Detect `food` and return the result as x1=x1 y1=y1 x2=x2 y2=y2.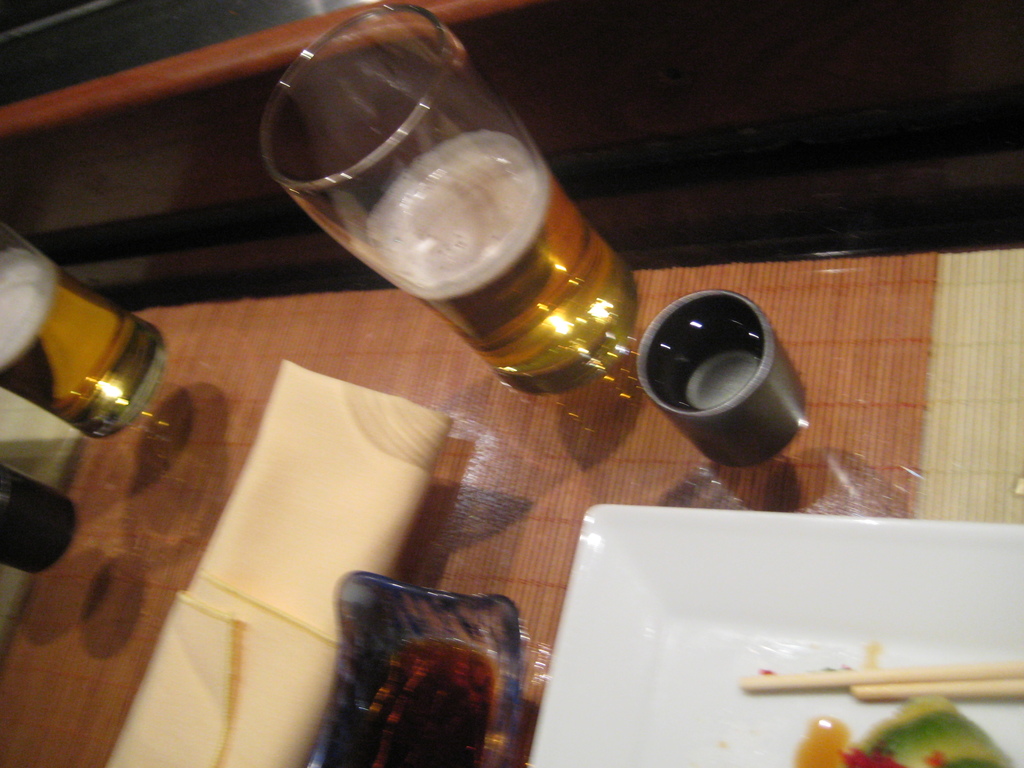
x1=796 y1=692 x2=1016 y2=767.
